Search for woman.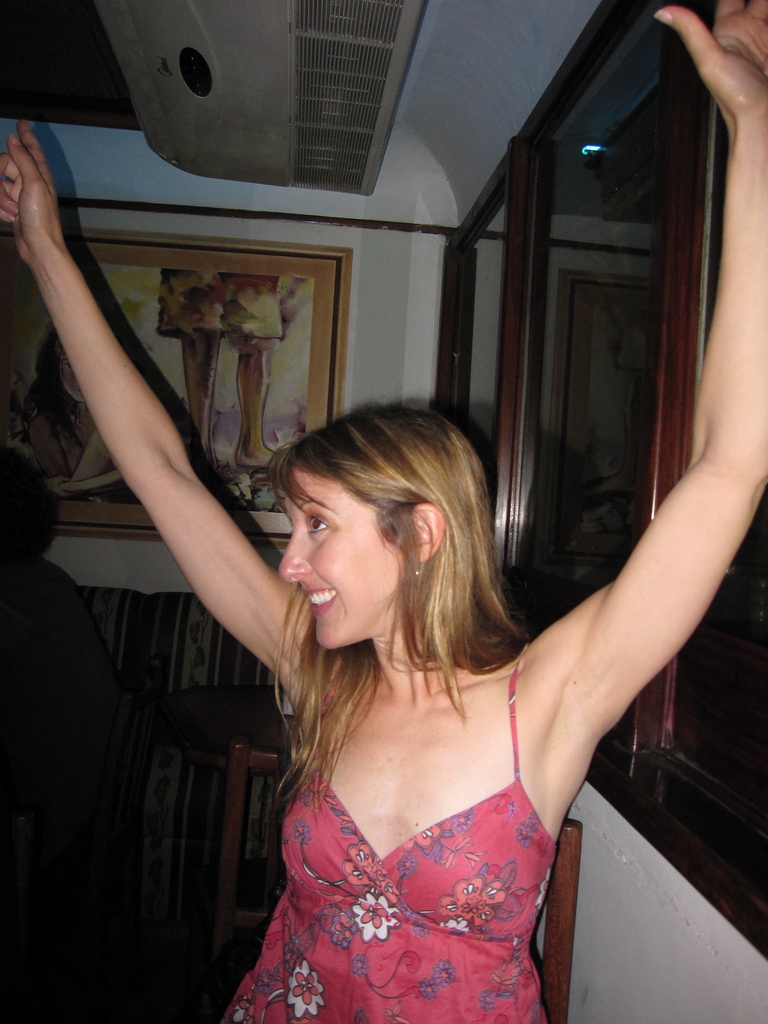
Found at 0,0,767,1023.
